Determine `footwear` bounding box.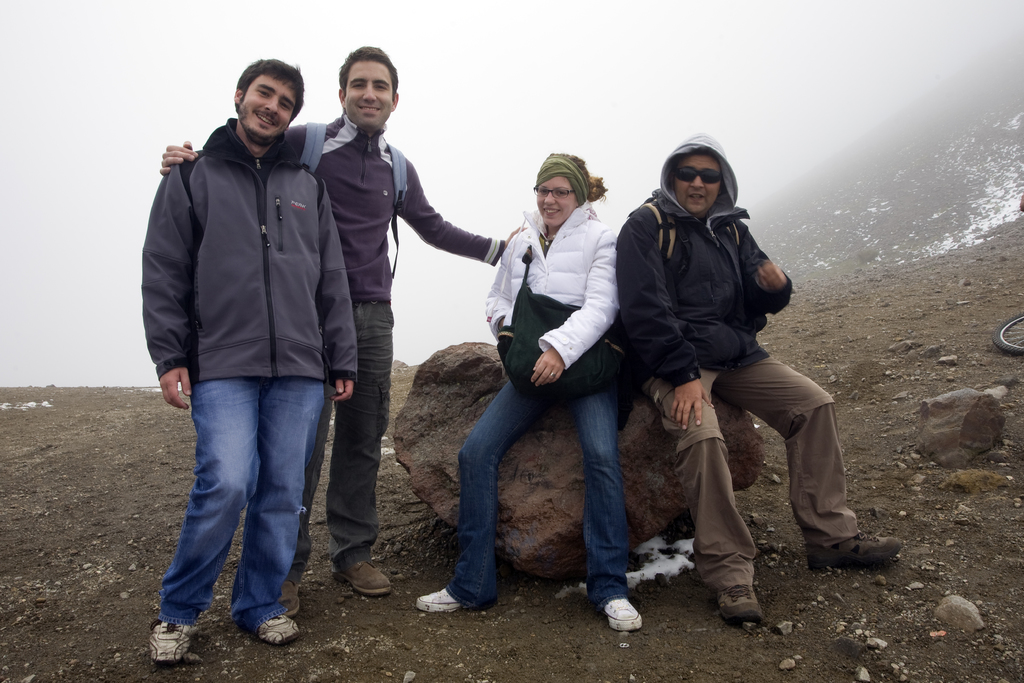
Determined: (808, 534, 906, 566).
